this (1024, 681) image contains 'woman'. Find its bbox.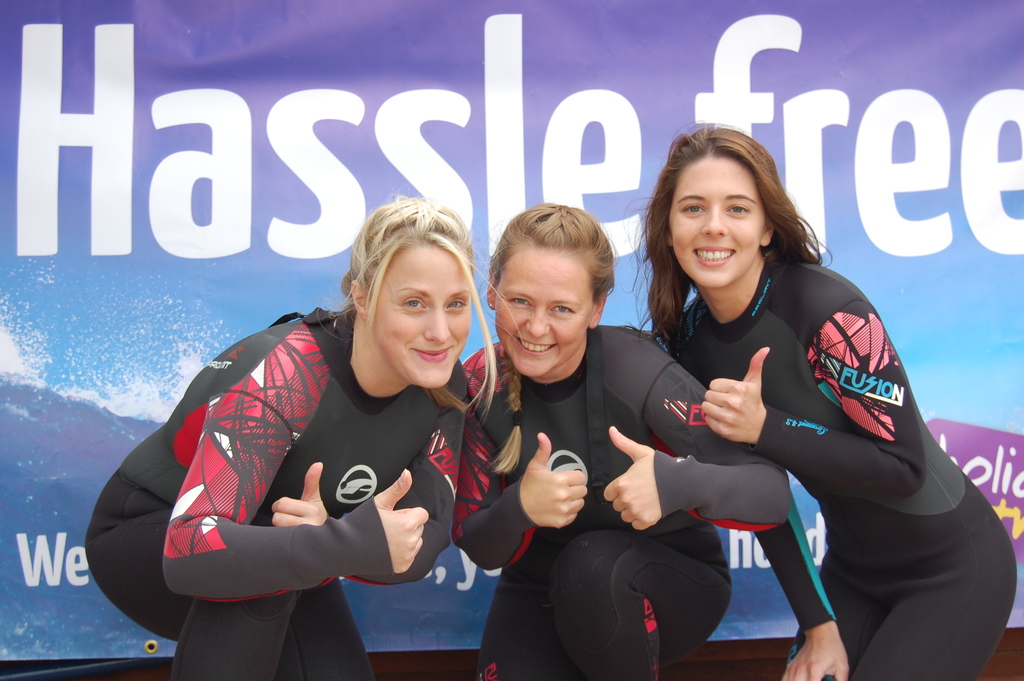
x1=628 y1=117 x2=1021 y2=680.
